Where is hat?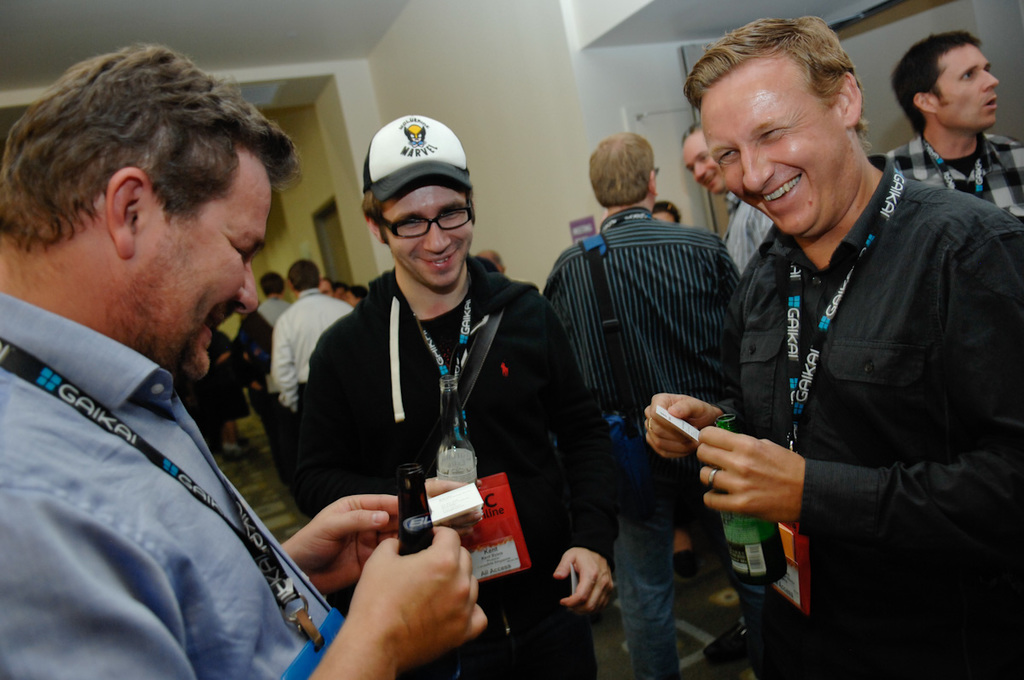
box=[359, 112, 476, 203].
